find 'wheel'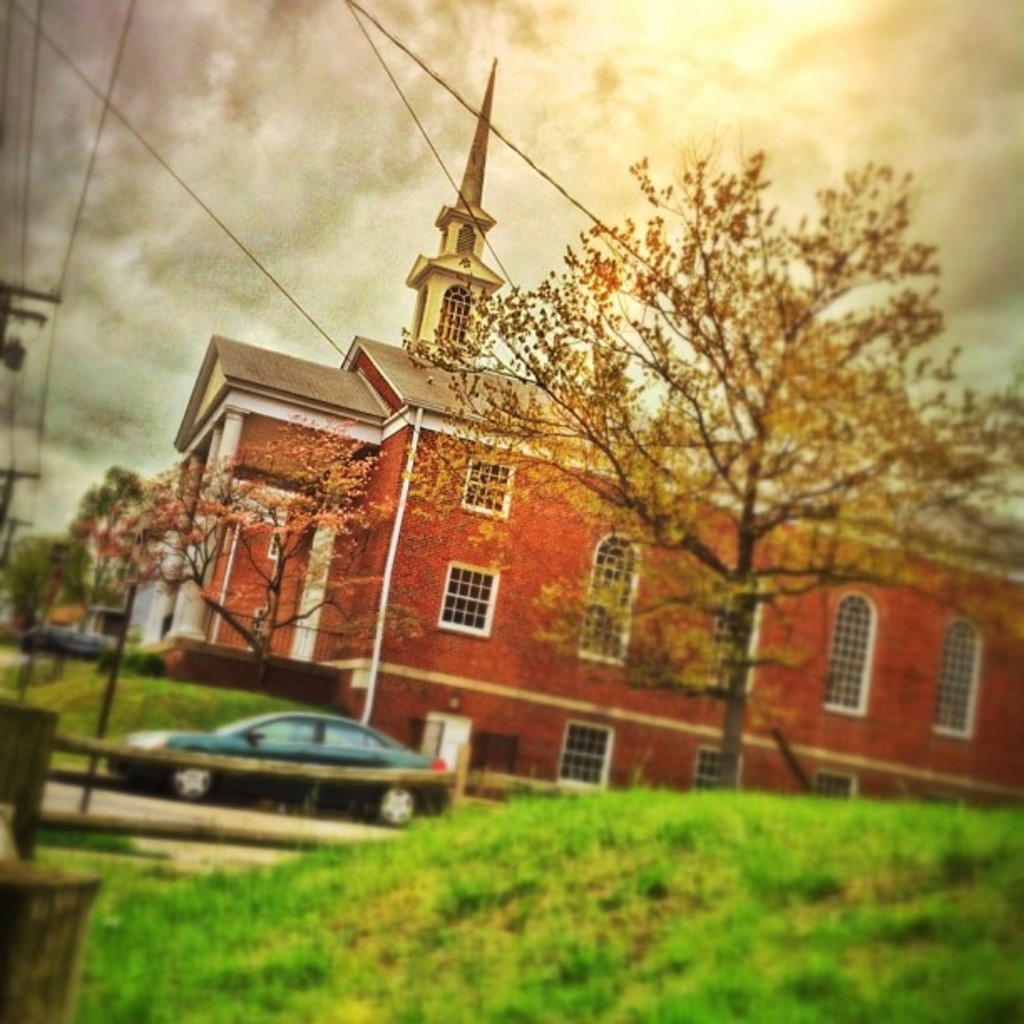
[383,788,423,830]
